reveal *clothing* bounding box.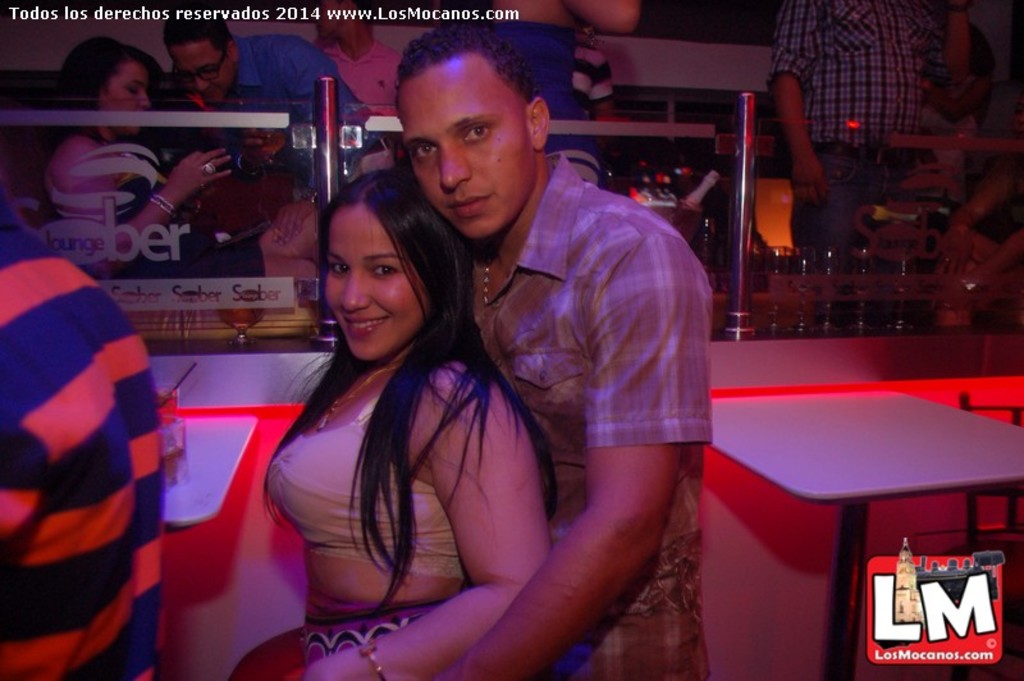
Revealed: Rect(483, 17, 617, 124).
